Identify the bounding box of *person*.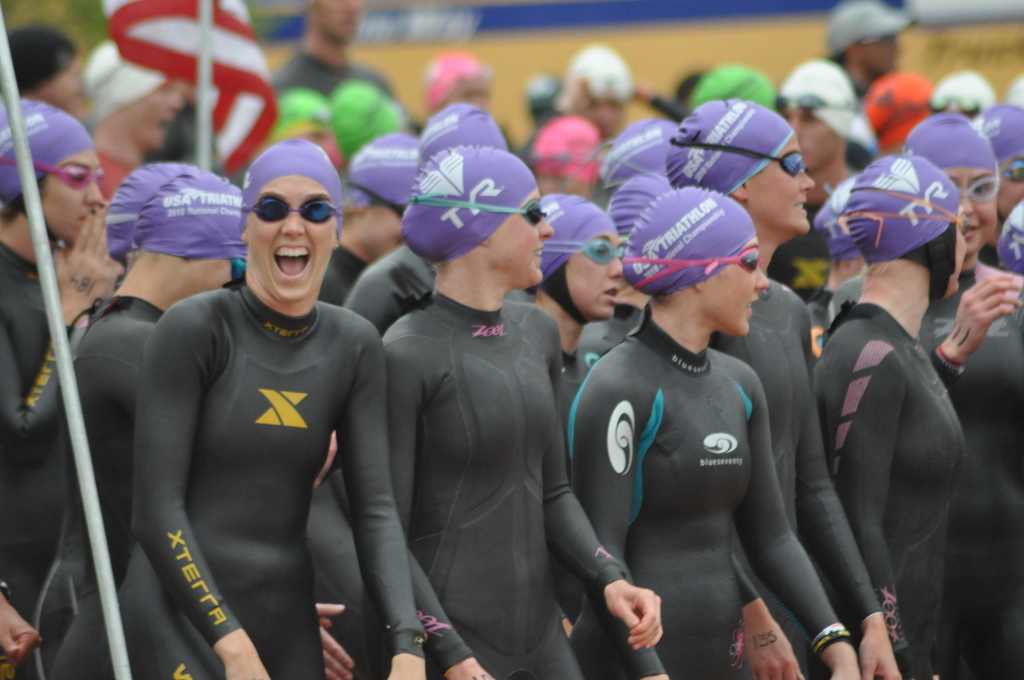
x1=38 y1=175 x2=247 y2=679.
